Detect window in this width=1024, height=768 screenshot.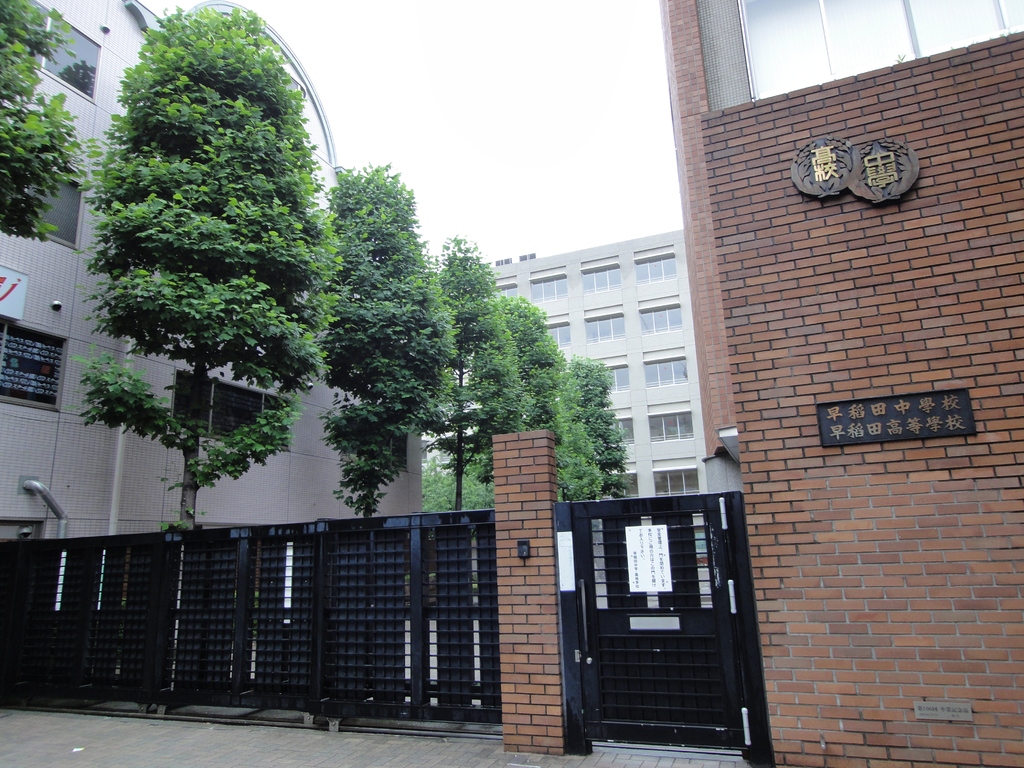
Detection: (632,254,675,286).
